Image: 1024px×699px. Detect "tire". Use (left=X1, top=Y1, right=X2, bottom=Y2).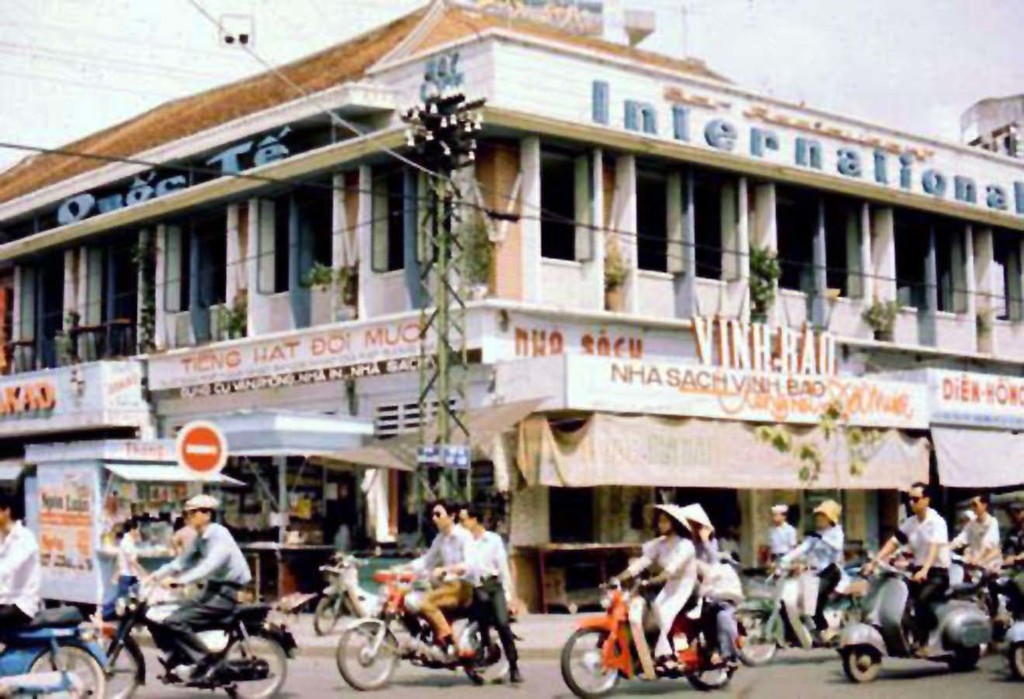
(left=561, top=626, right=621, bottom=698).
